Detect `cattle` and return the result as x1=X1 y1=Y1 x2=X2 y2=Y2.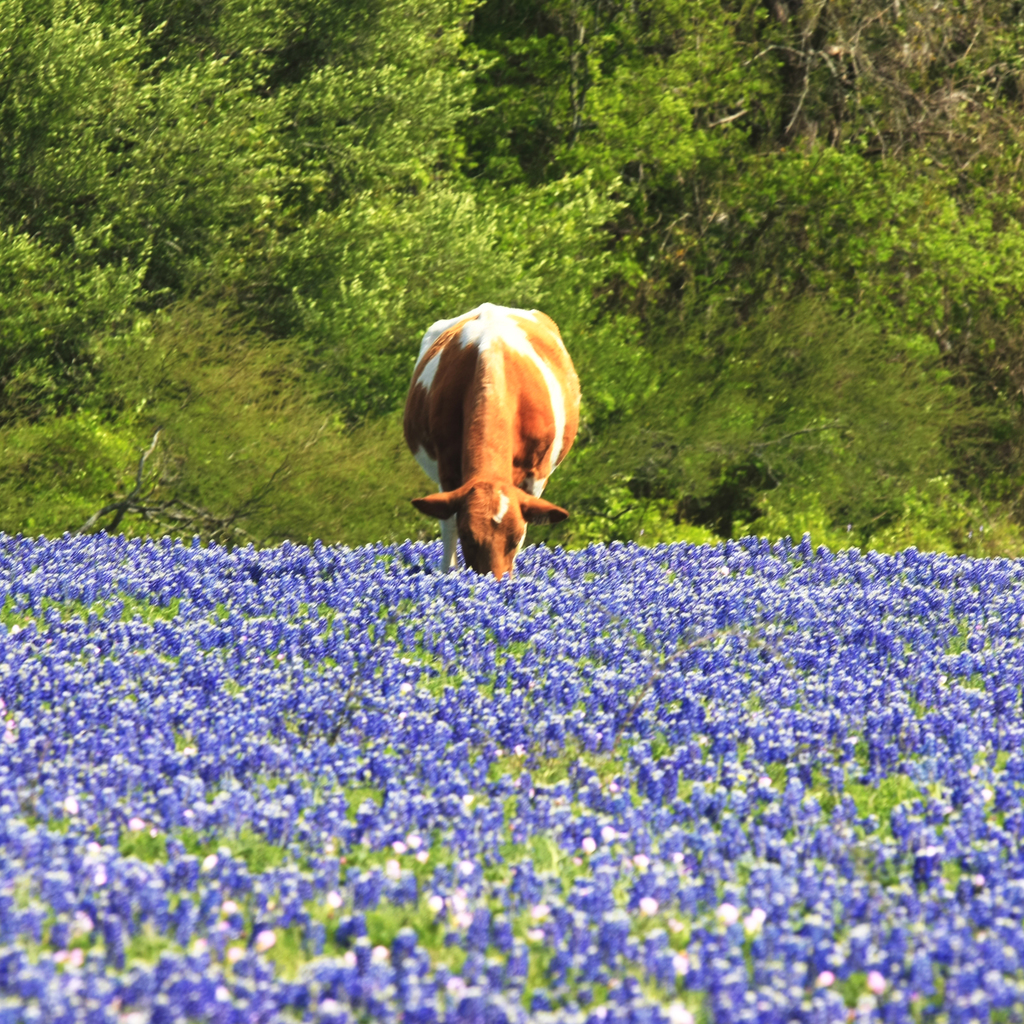
x1=376 y1=261 x2=606 y2=596.
